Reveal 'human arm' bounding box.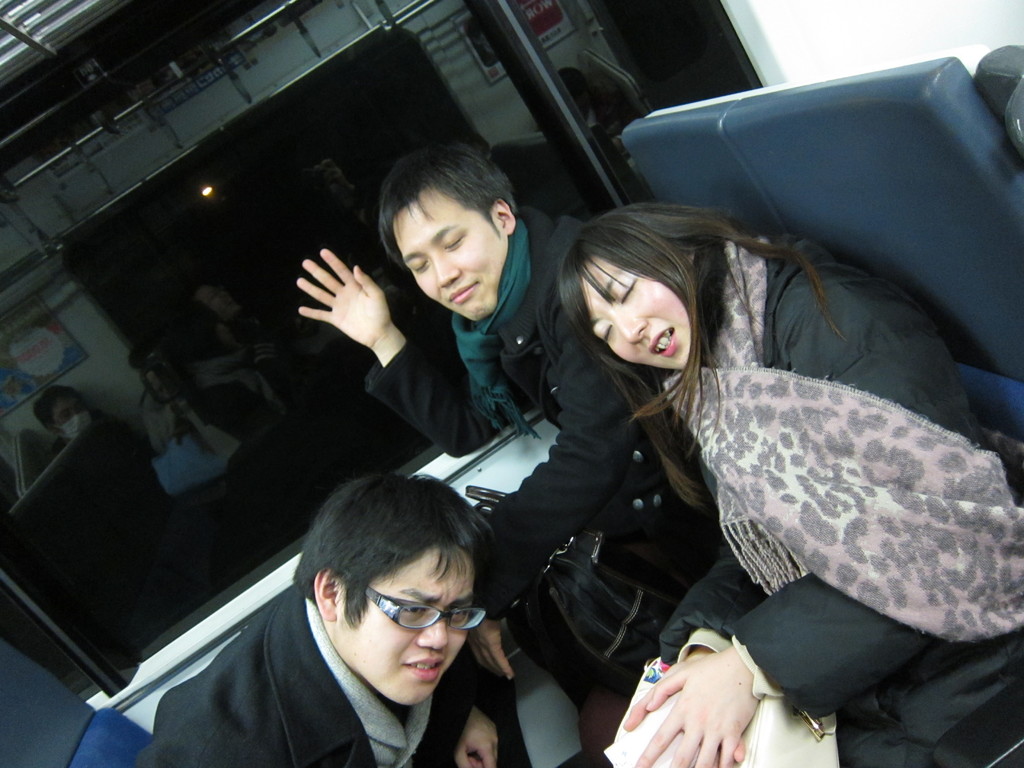
Revealed: Rect(659, 541, 765, 767).
